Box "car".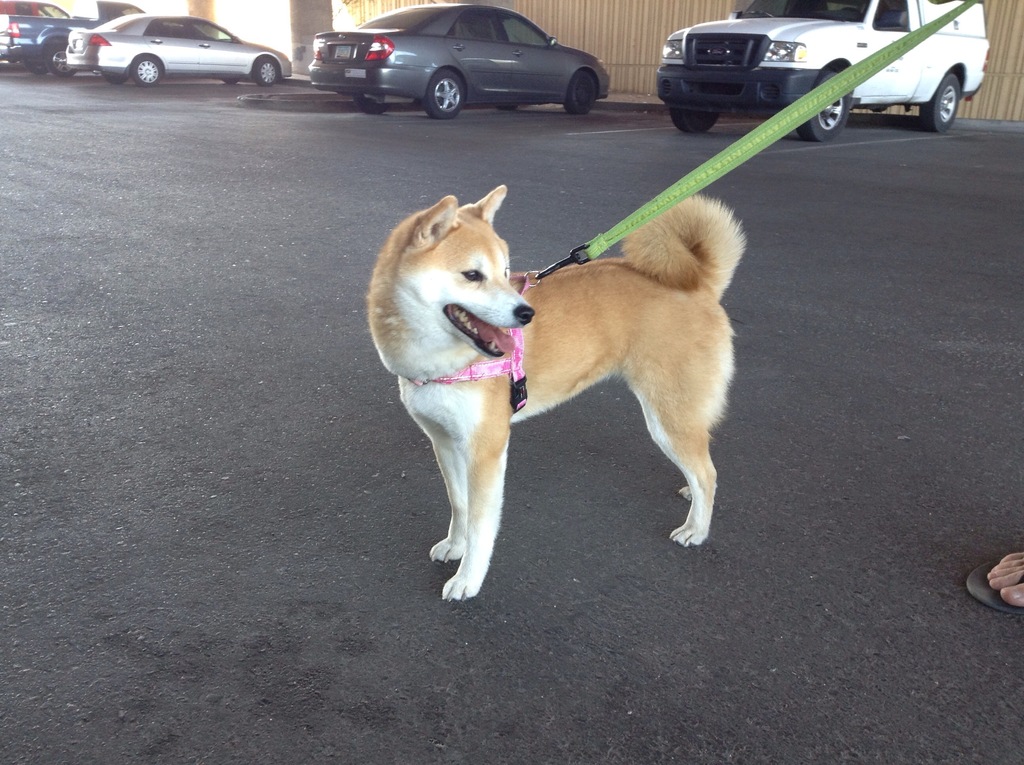
BBox(637, 0, 973, 125).
